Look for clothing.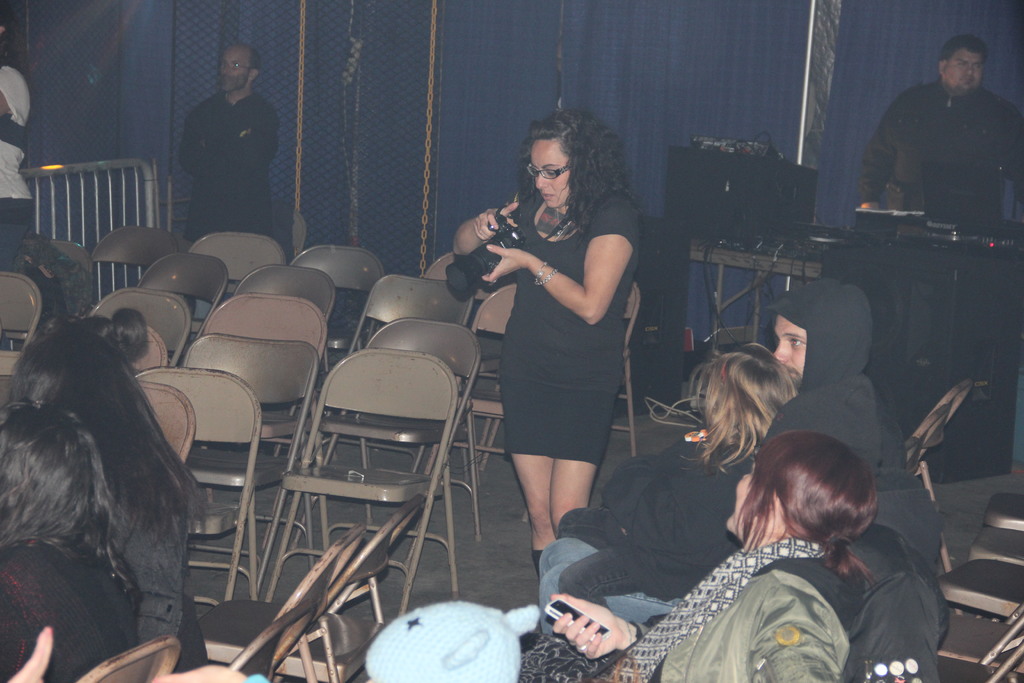
Found: locate(106, 443, 207, 675).
